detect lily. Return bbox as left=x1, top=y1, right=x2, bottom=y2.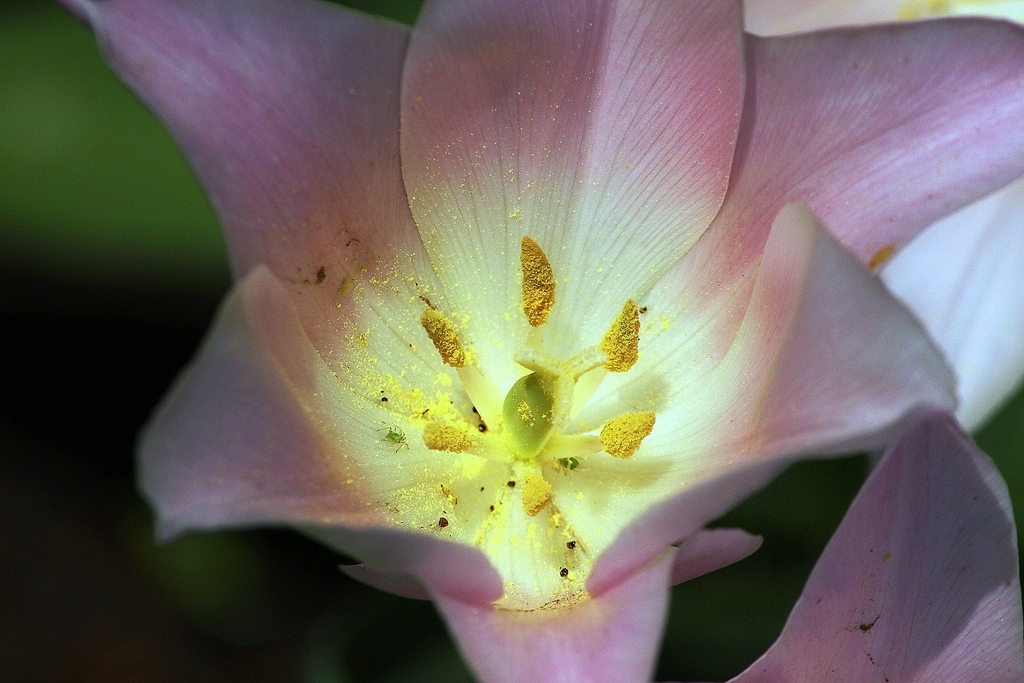
left=57, top=0, right=1023, bottom=682.
